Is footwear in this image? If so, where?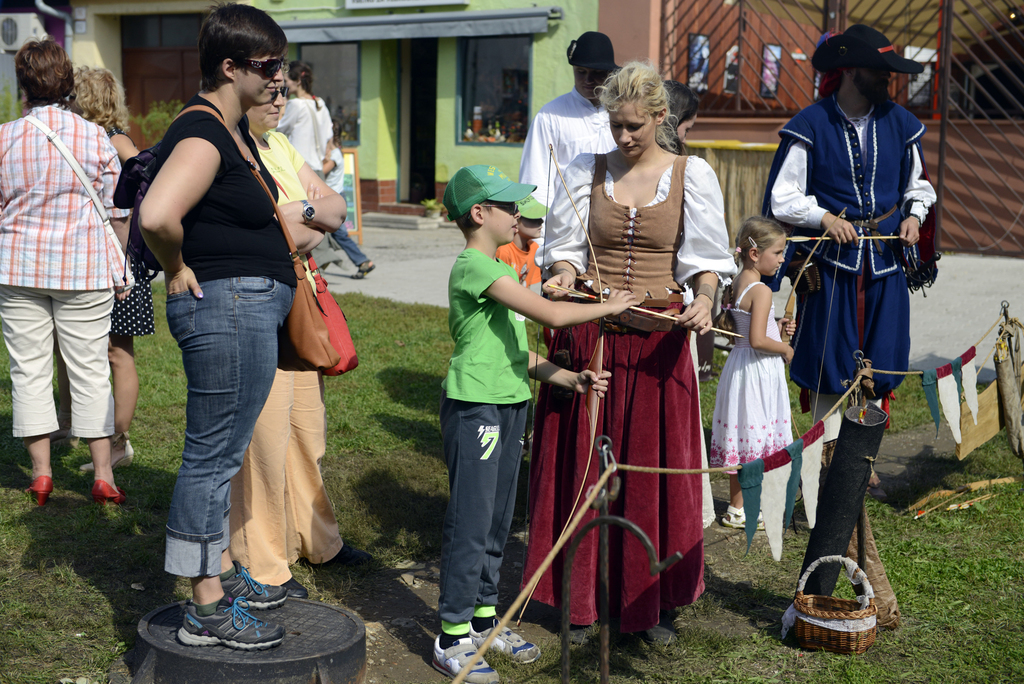
Yes, at [76,441,132,468].
